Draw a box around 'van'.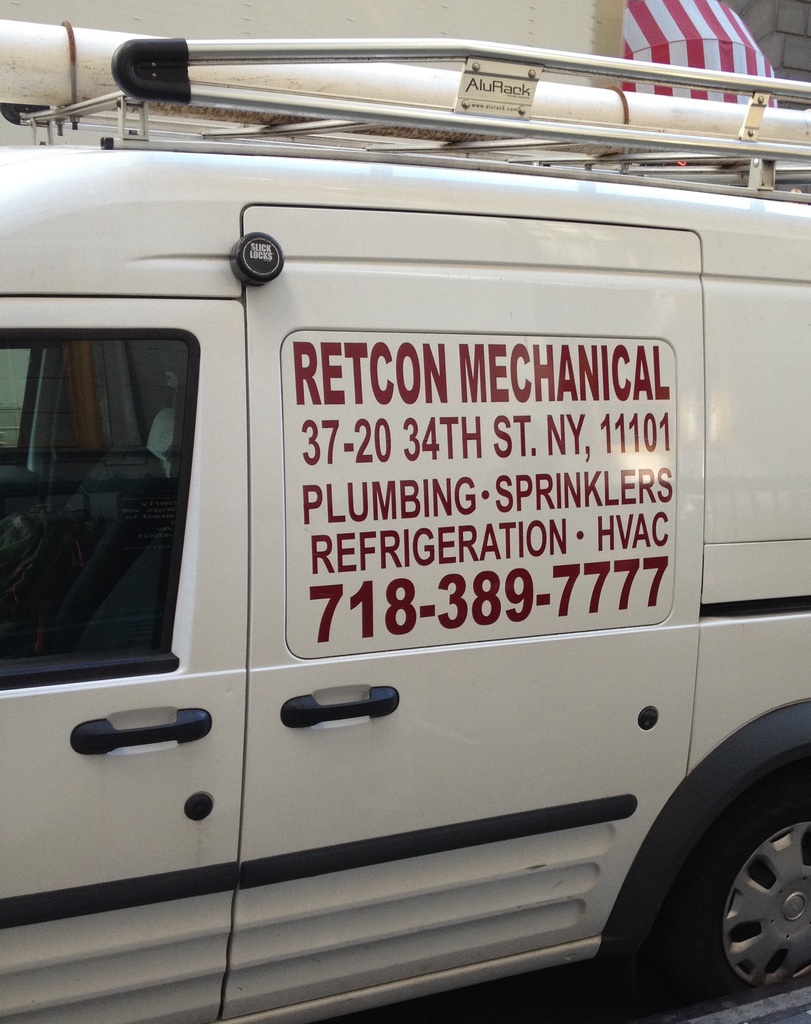
locate(0, 15, 810, 1023).
